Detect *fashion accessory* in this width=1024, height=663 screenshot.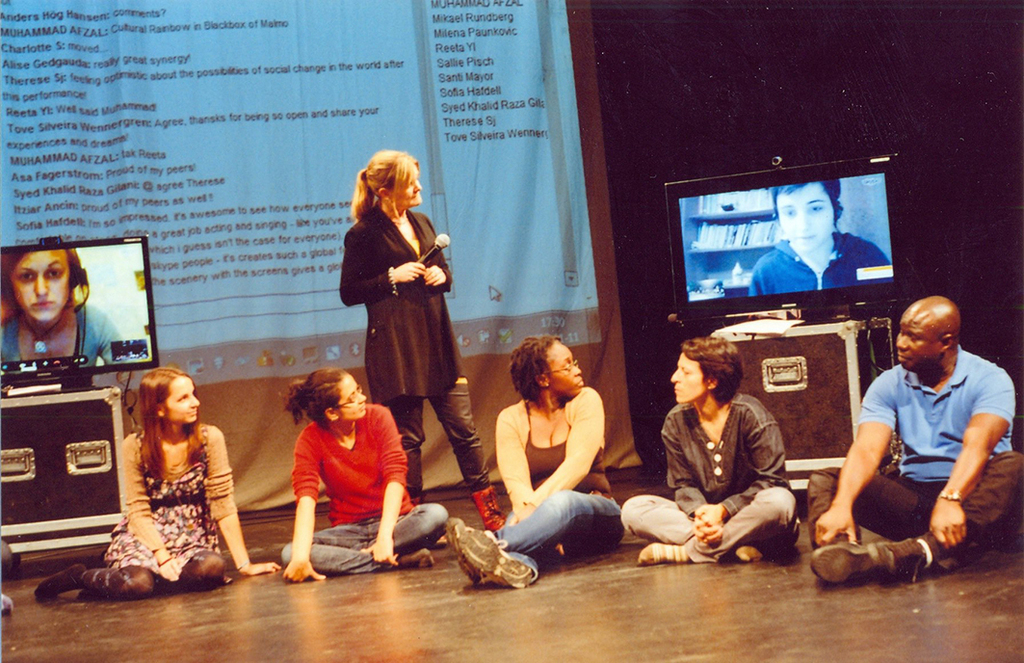
Detection: (932,489,961,504).
